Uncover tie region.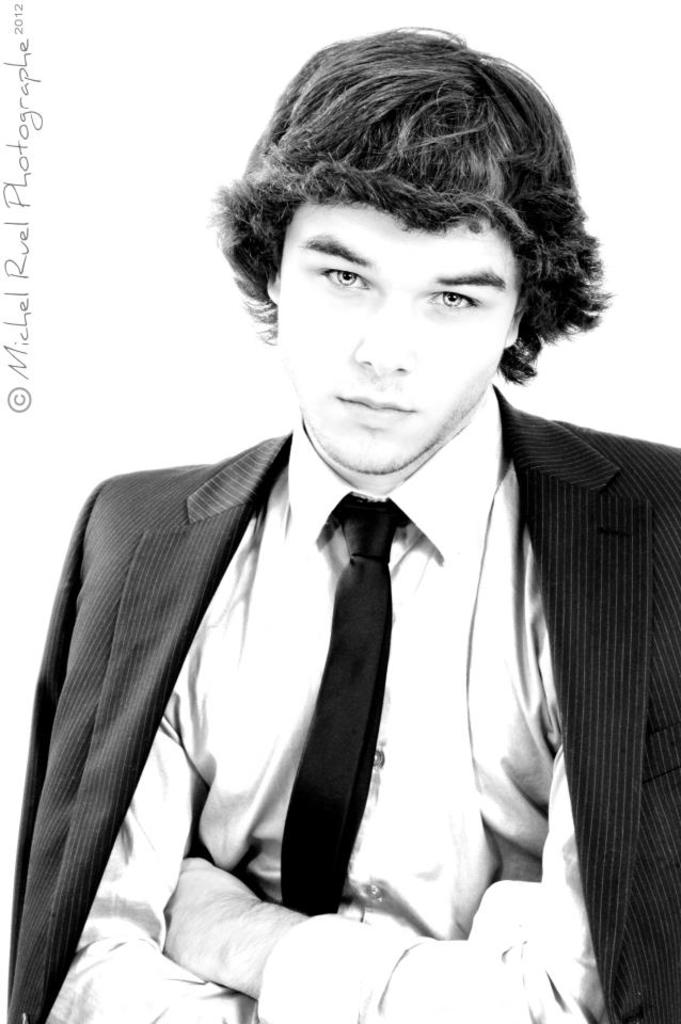
Uncovered: x1=276 y1=494 x2=415 y2=910.
